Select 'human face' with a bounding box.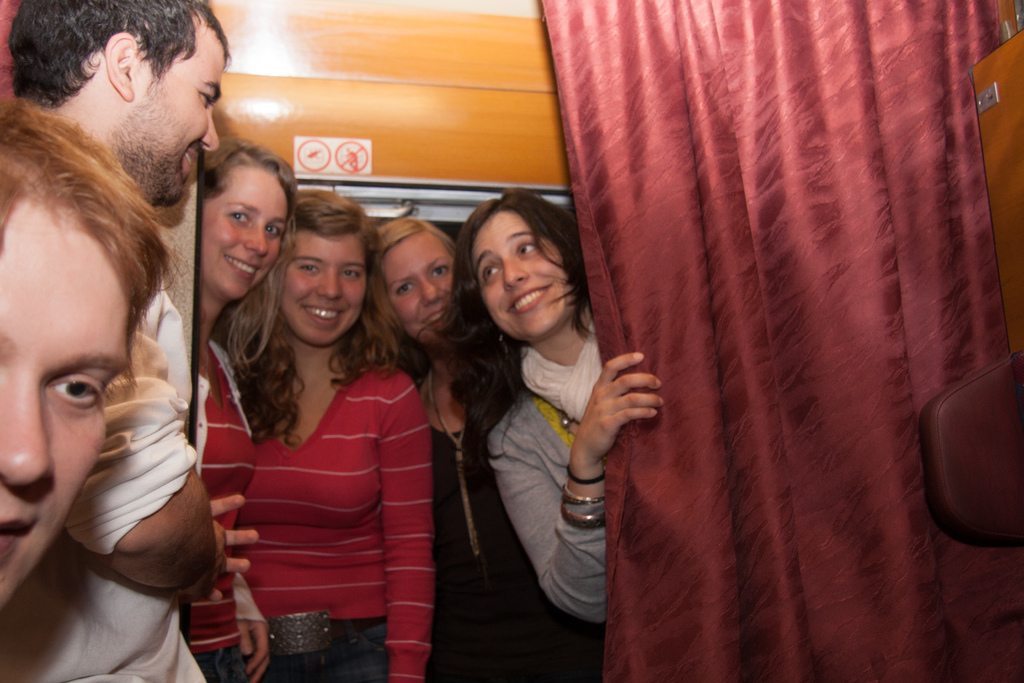
crop(470, 211, 575, 339).
